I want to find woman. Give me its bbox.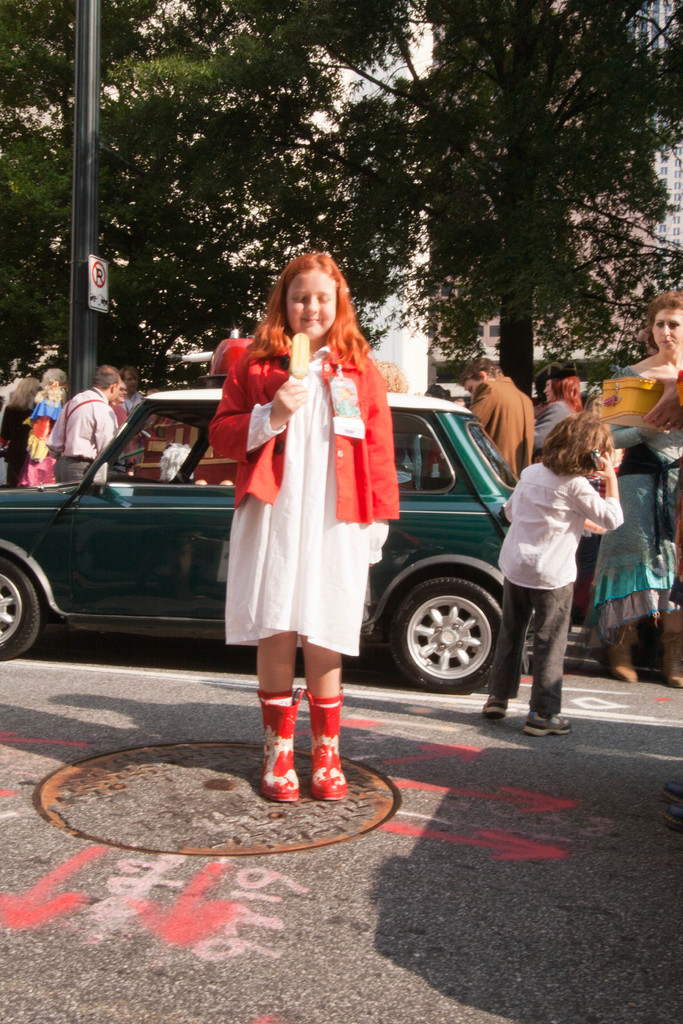
bbox(586, 291, 682, 689).
